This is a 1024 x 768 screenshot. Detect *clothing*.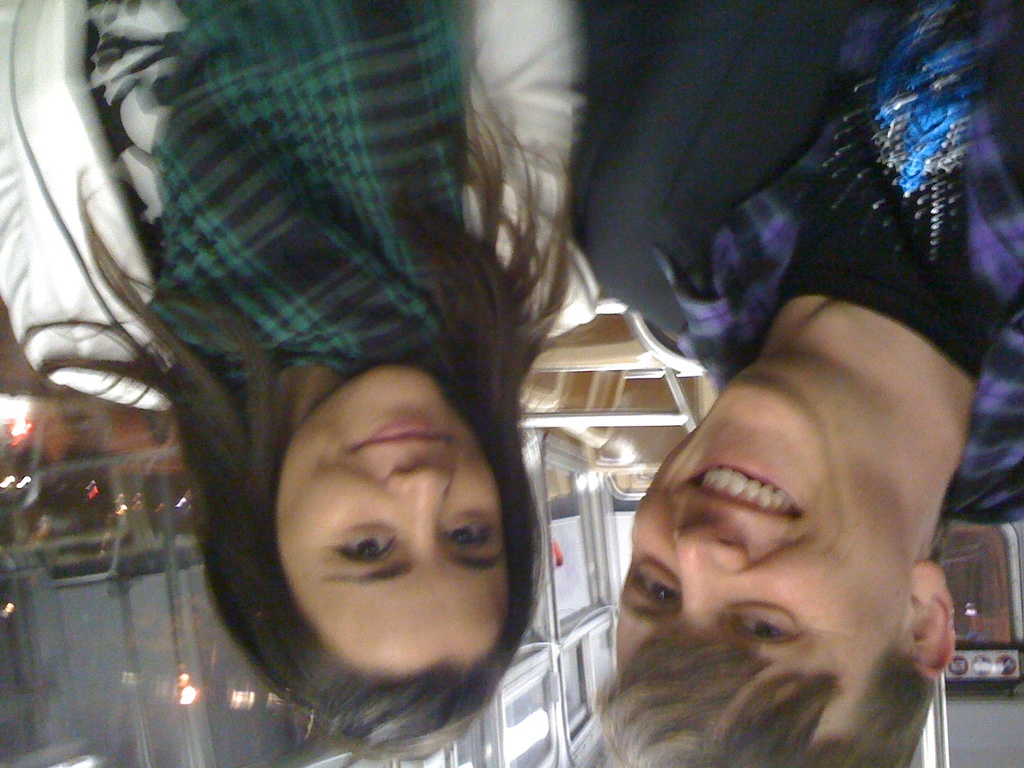
557:28:1009:440.
